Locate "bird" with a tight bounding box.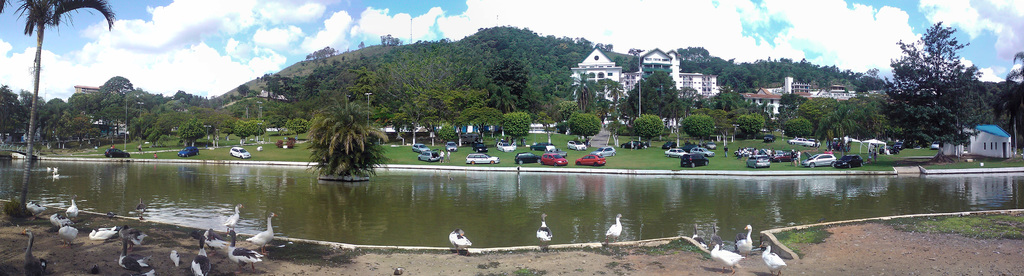
[x1=757, y1=240, x2=786, y2=275].
